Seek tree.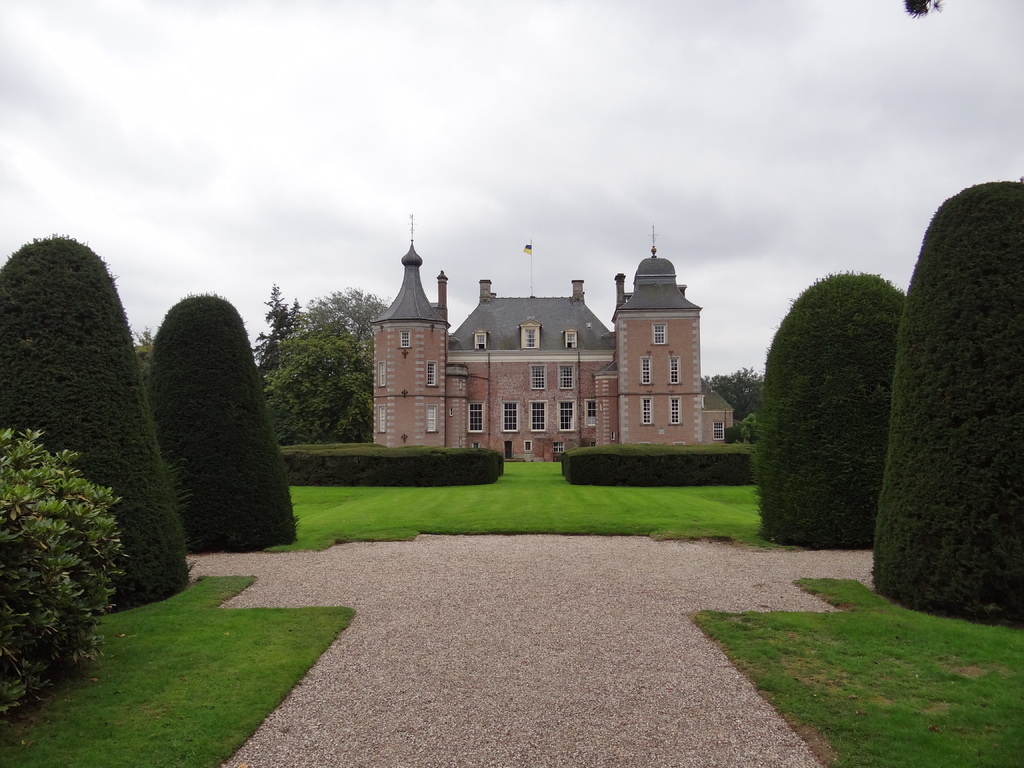
{"left": 872, "top": 180, "right": 1023, "bottom": 627}.
